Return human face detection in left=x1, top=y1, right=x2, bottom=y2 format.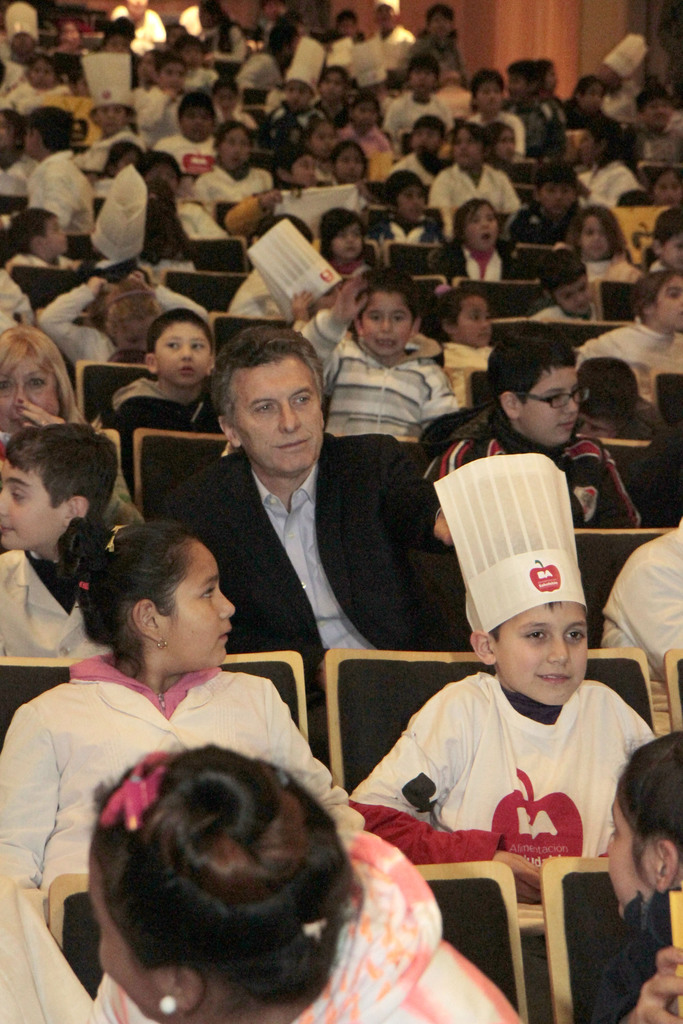
left=160, top=323, right=208, bottom=381.
